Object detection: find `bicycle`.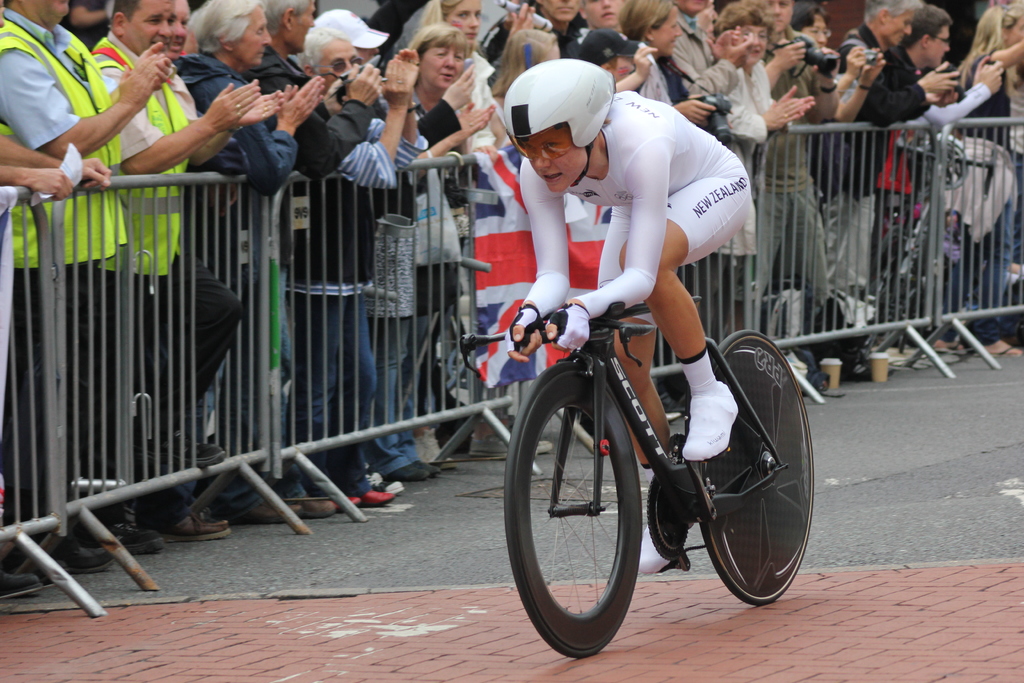
left=476, top=259, right=828, bottom=639.
